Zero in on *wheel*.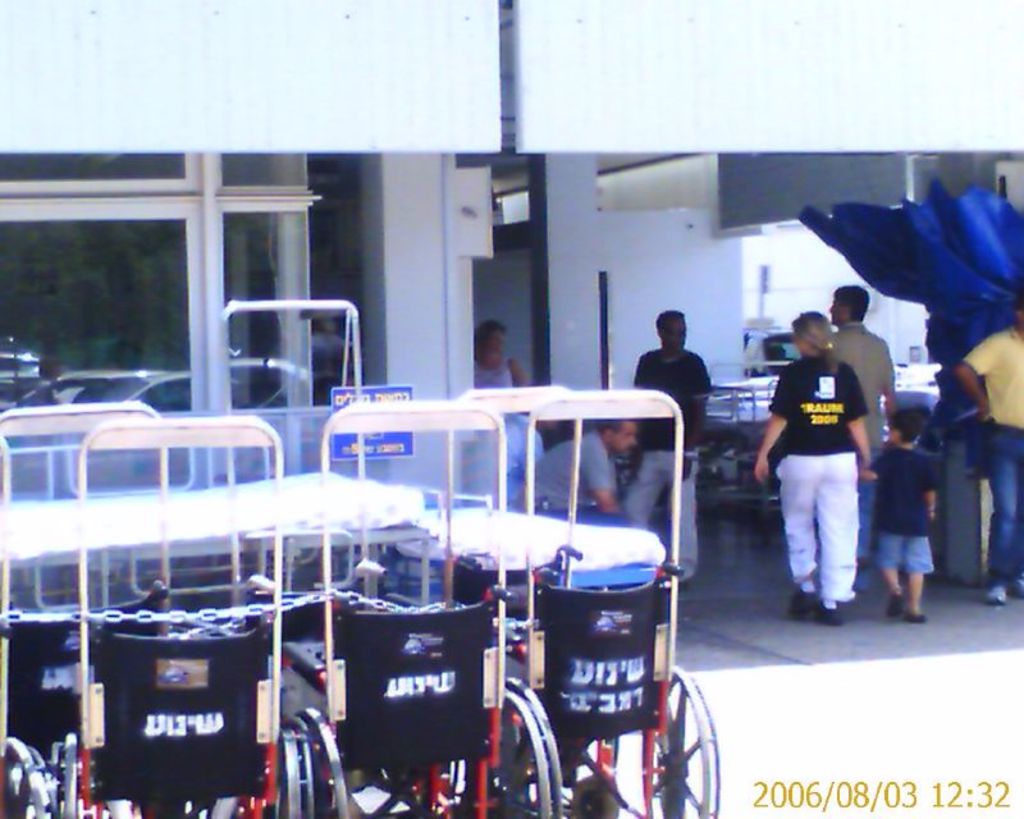
Zeroed in: box(649, 680, 707, 816).
